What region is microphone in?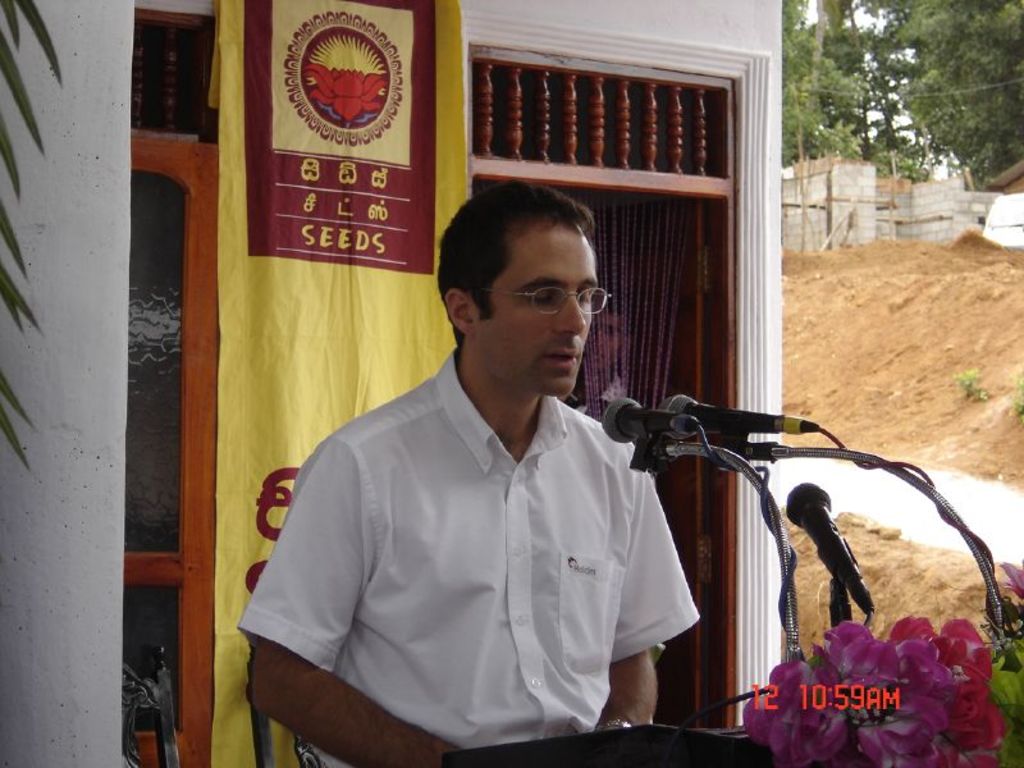
Rect(594, 392, 696, 452).
